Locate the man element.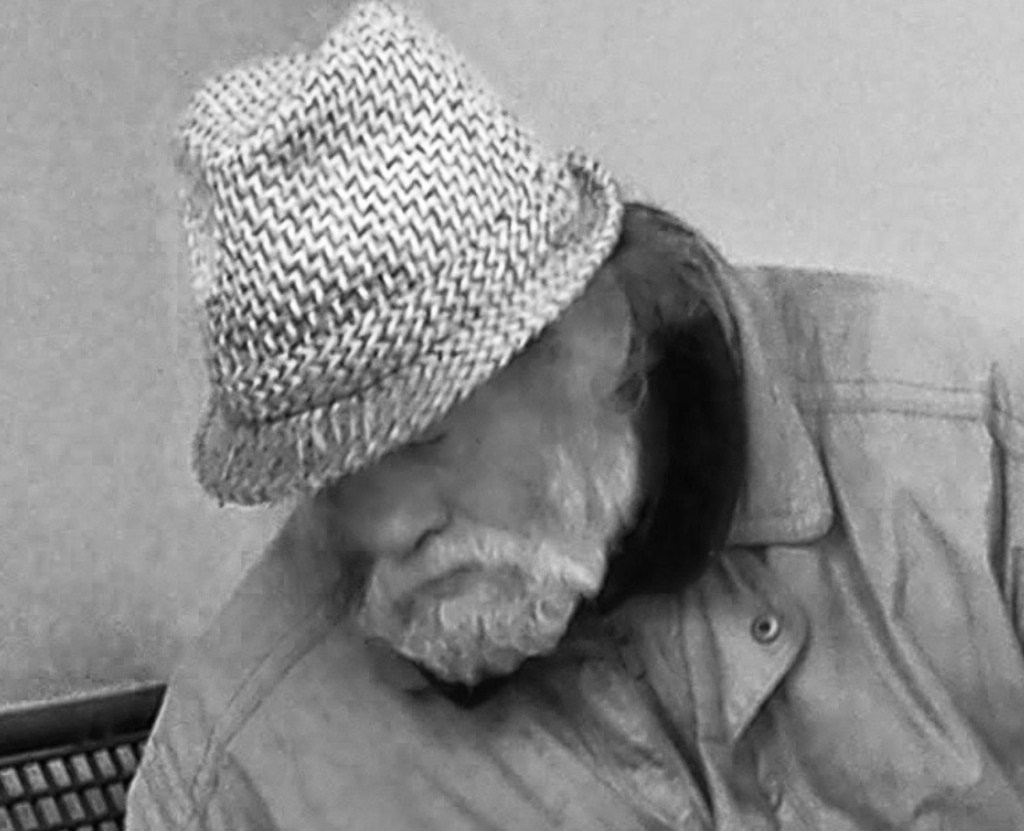
Element bbox: bbox(81, 27, 1023, 786).
